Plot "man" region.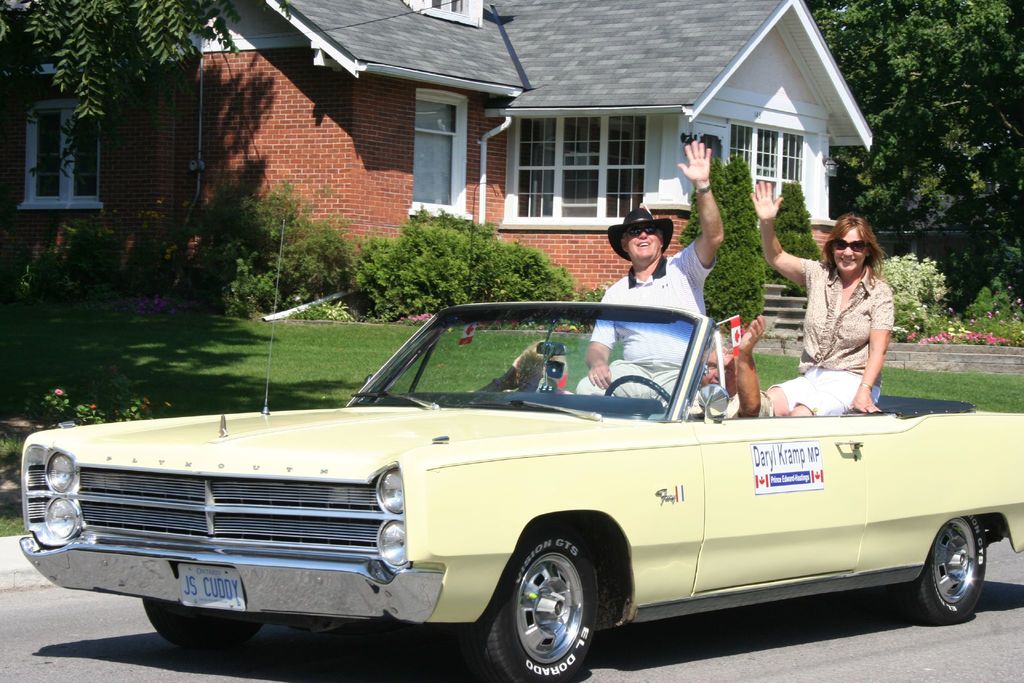
Plotted at bbox=(586, 198, 721, 384).
